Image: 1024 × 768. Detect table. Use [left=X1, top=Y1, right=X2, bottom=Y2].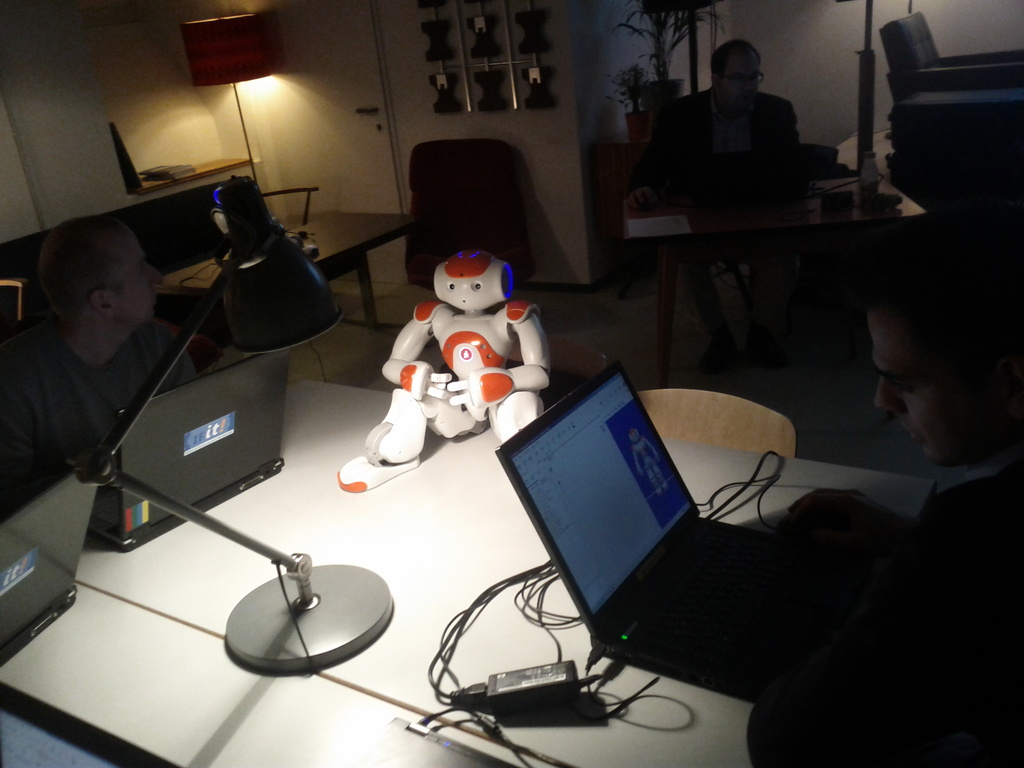
[left=629, top=177, right=922, bottom=377].
